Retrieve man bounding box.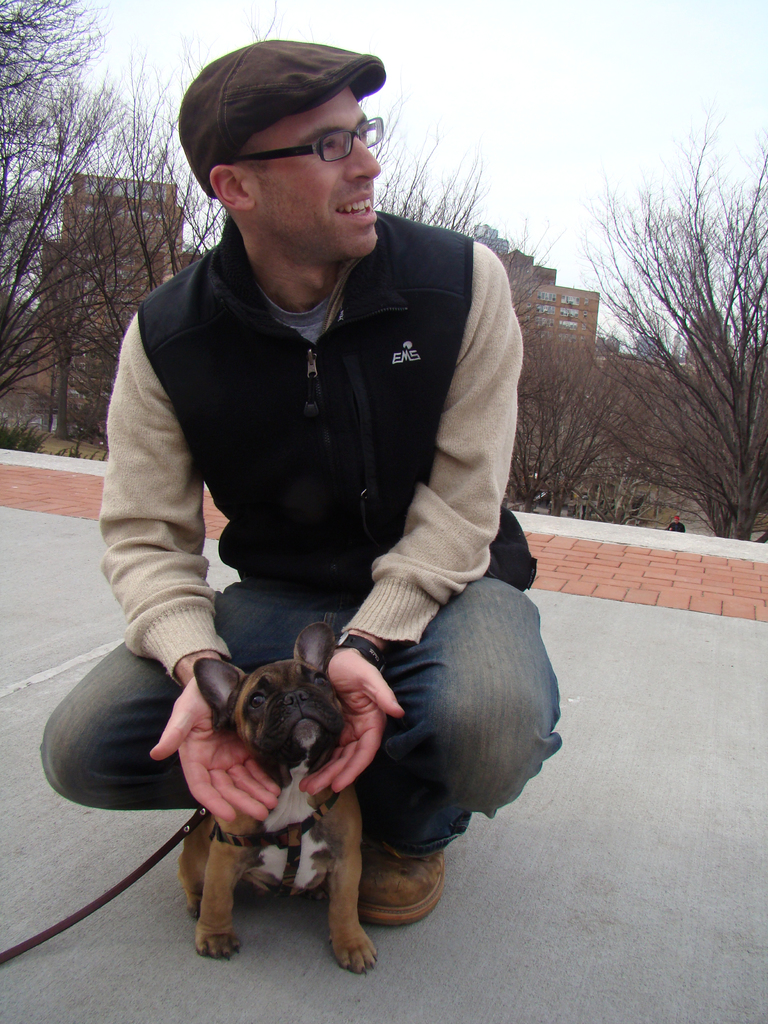
Bounding box: region(77, 40, 577, 963).
